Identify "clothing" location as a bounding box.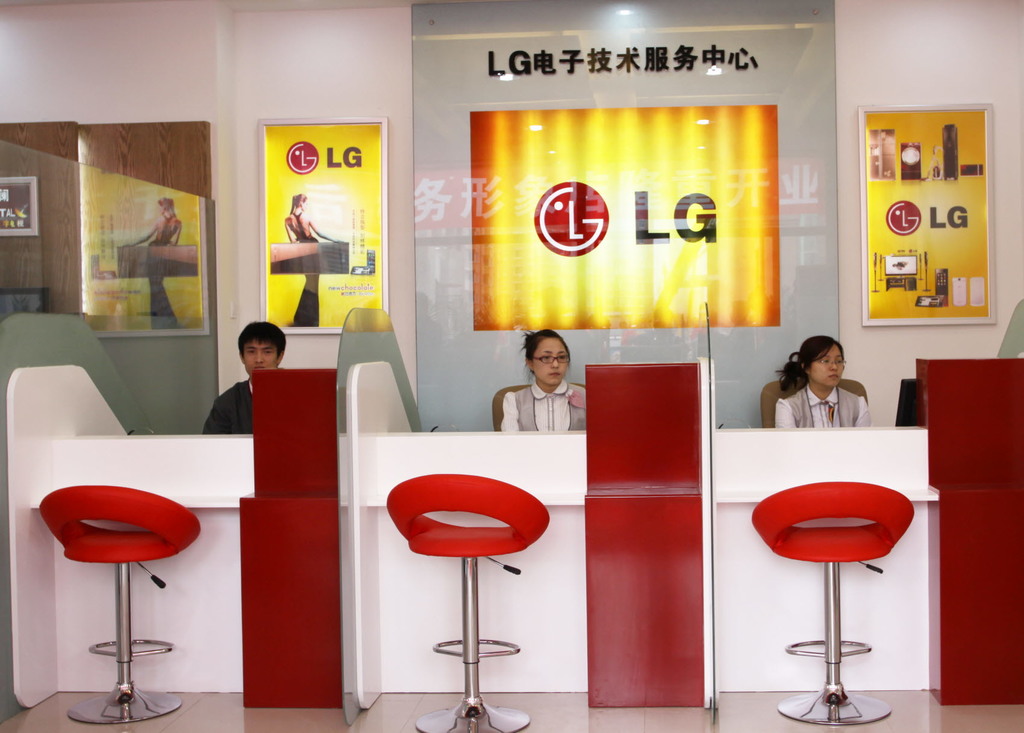
{"x1": 199, "y1": 376, "x2": 253, "y2": 434}.
